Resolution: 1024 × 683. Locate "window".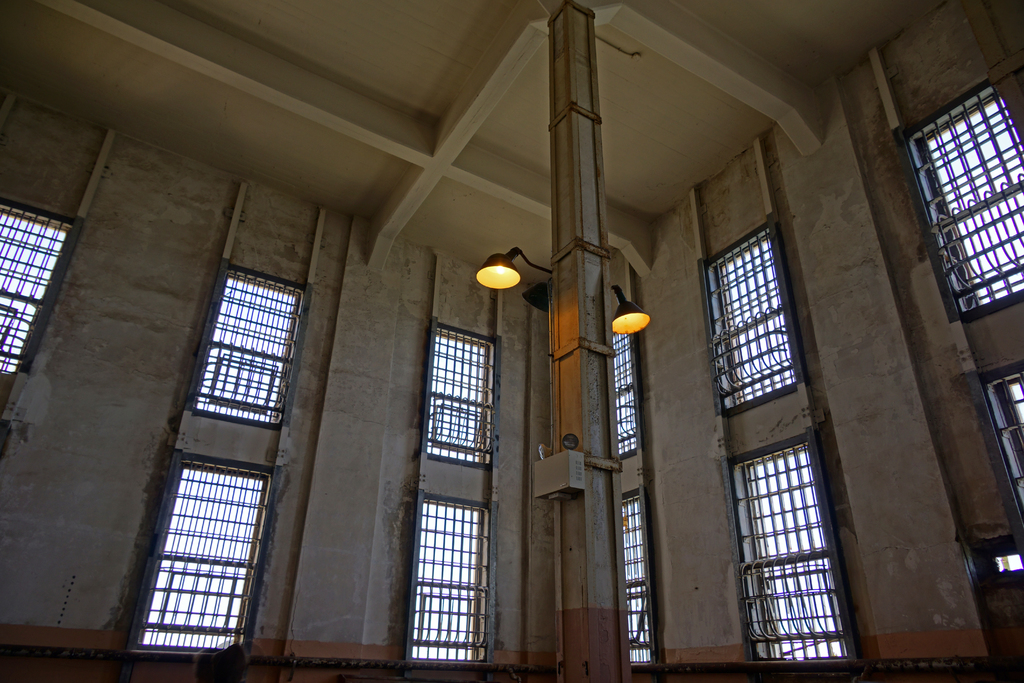
x1=425 y1=318 x2=499 y2=462.
